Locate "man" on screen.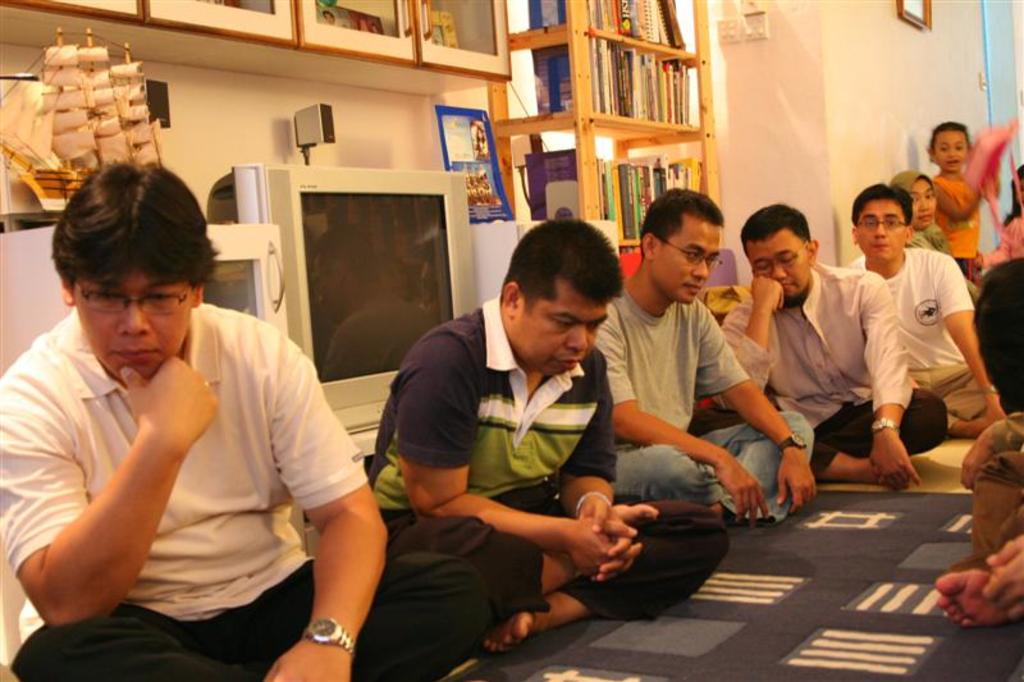
On screen at x1=589, y1=189, x2=819, y2=521.
